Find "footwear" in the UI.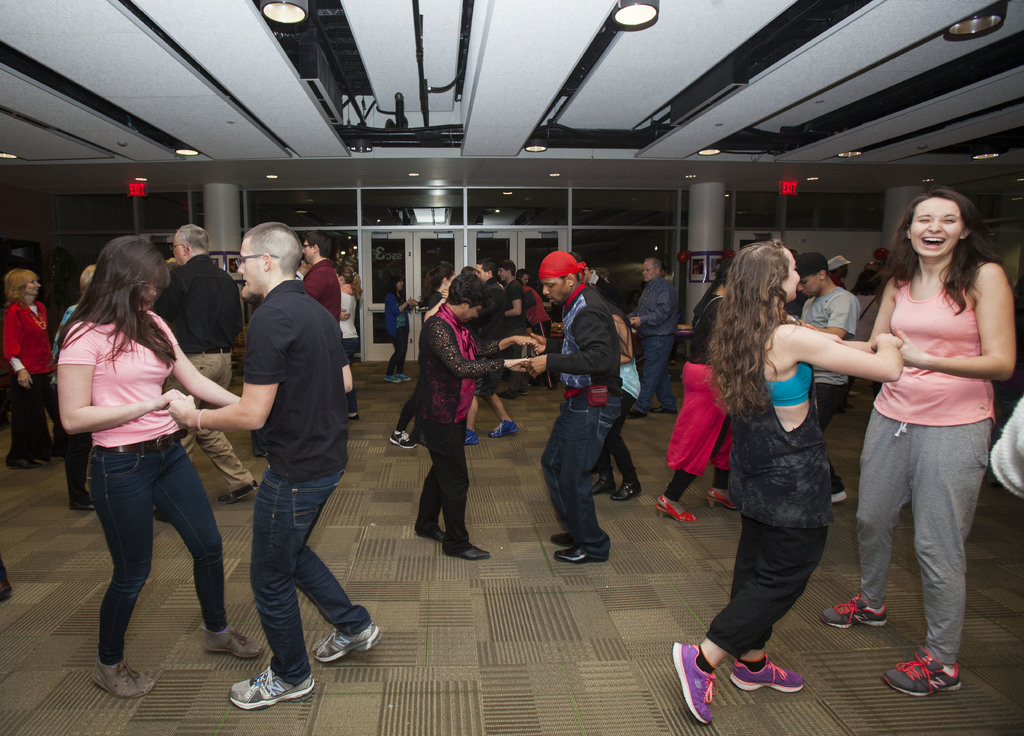
UI element at BBox(611, 471, 639, 500).
